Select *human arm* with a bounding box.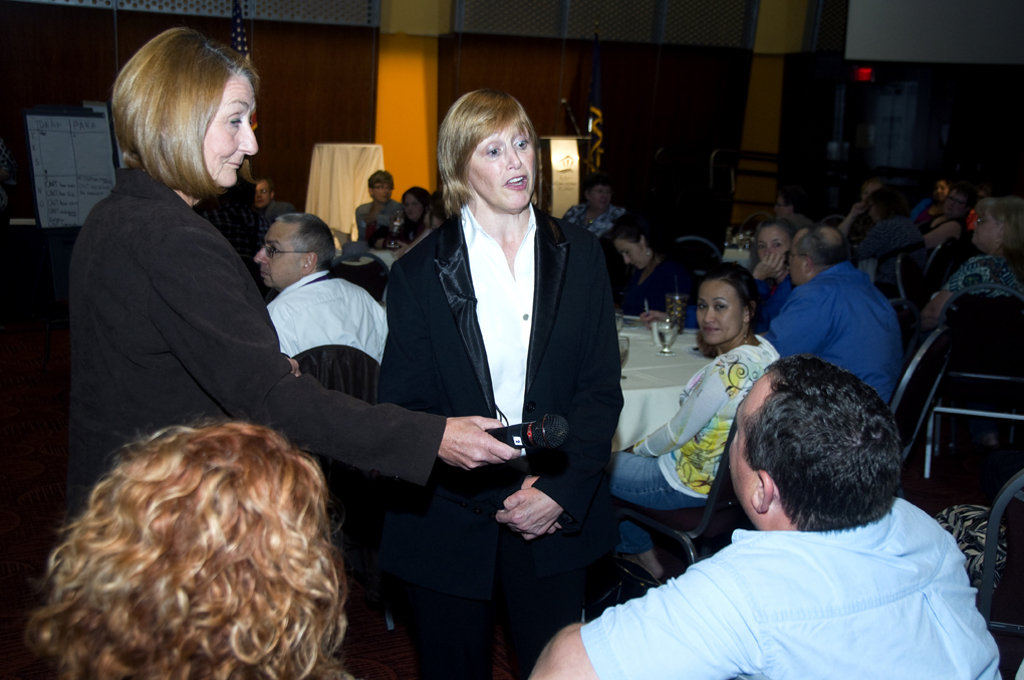
(x1=760, y1=283, x2=829, y2=364).
